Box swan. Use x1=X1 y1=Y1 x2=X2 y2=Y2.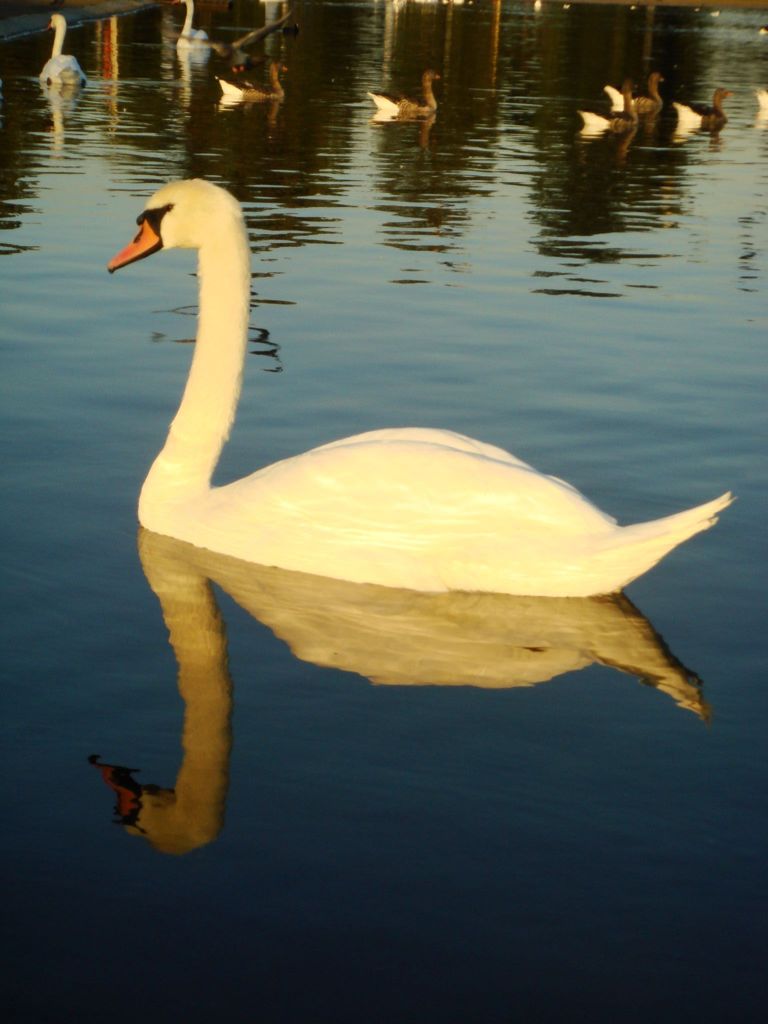
x1=38 y1=8 x2=97 y2=87.
